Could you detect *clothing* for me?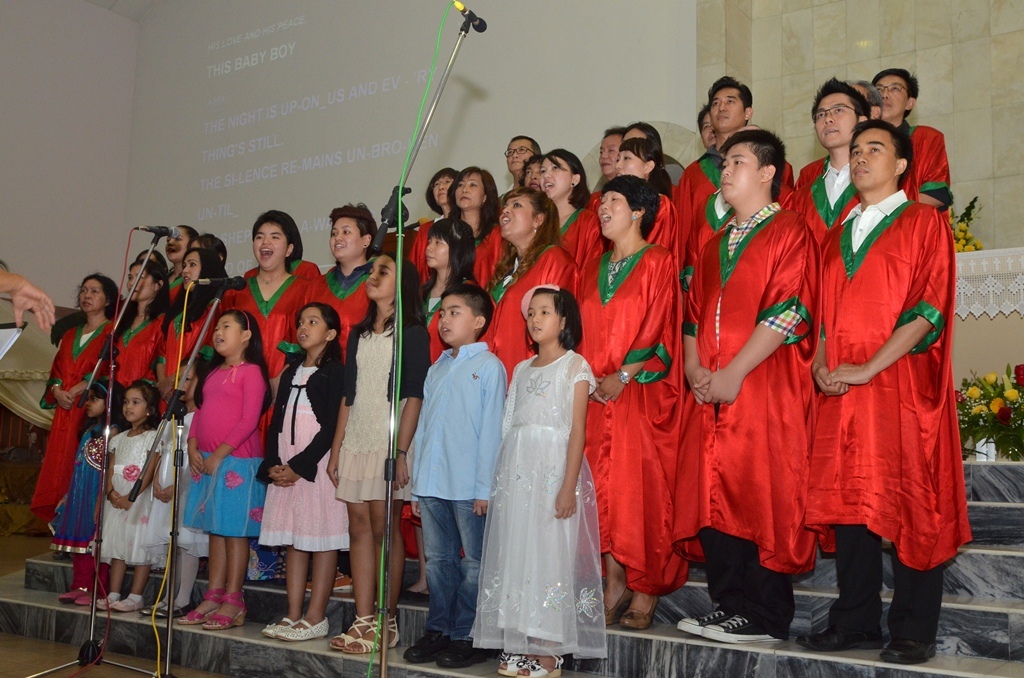
Detection result: 326,321,421,513.
